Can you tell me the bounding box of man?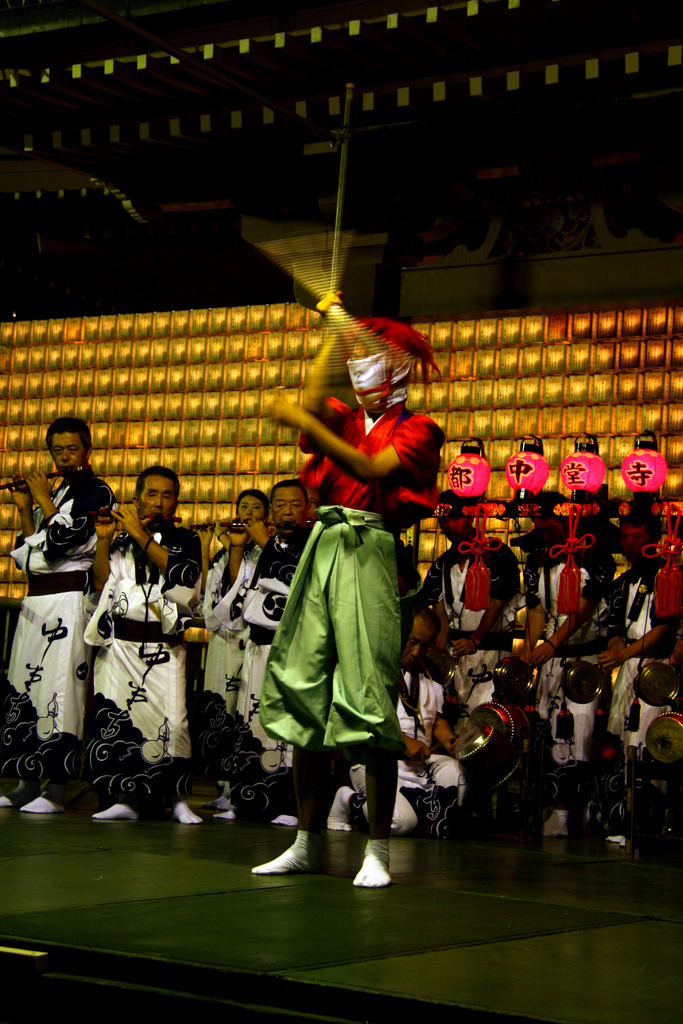
249,312,450,886.
